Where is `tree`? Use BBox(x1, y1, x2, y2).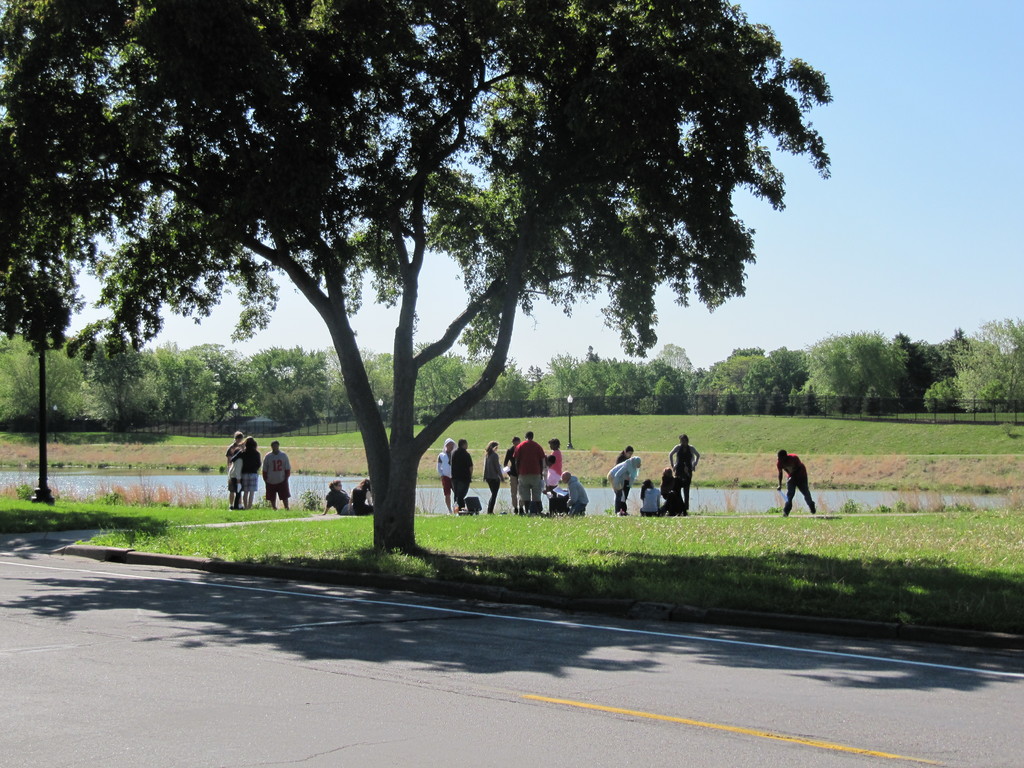
BBox(68, 0, 828, 550).
